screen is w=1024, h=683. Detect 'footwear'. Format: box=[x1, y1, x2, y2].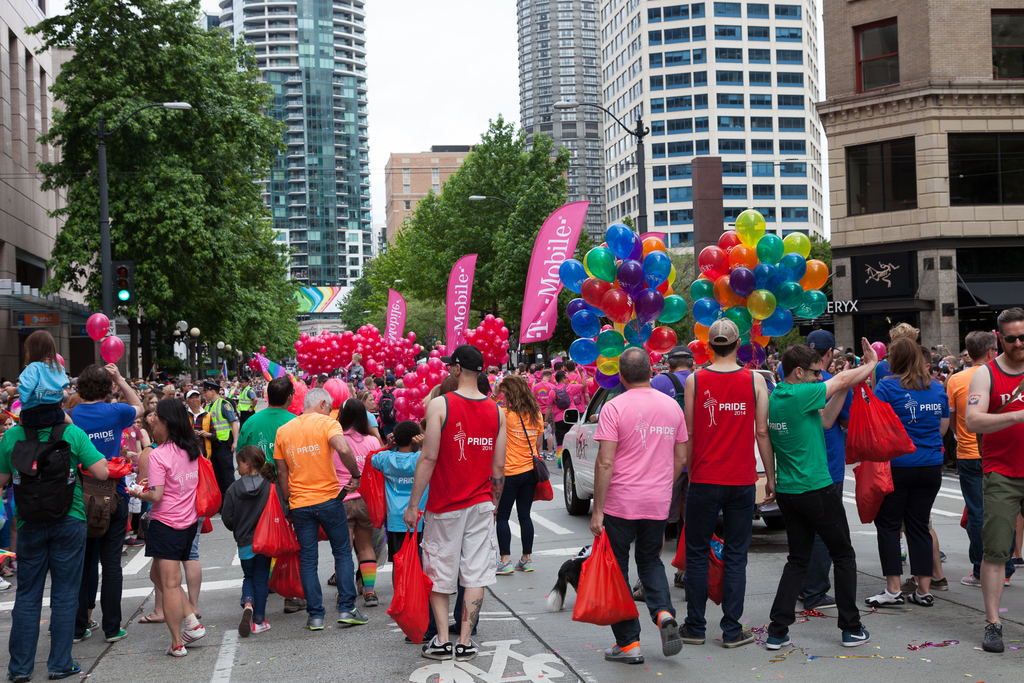
box=[456, 641, 478, 663].
